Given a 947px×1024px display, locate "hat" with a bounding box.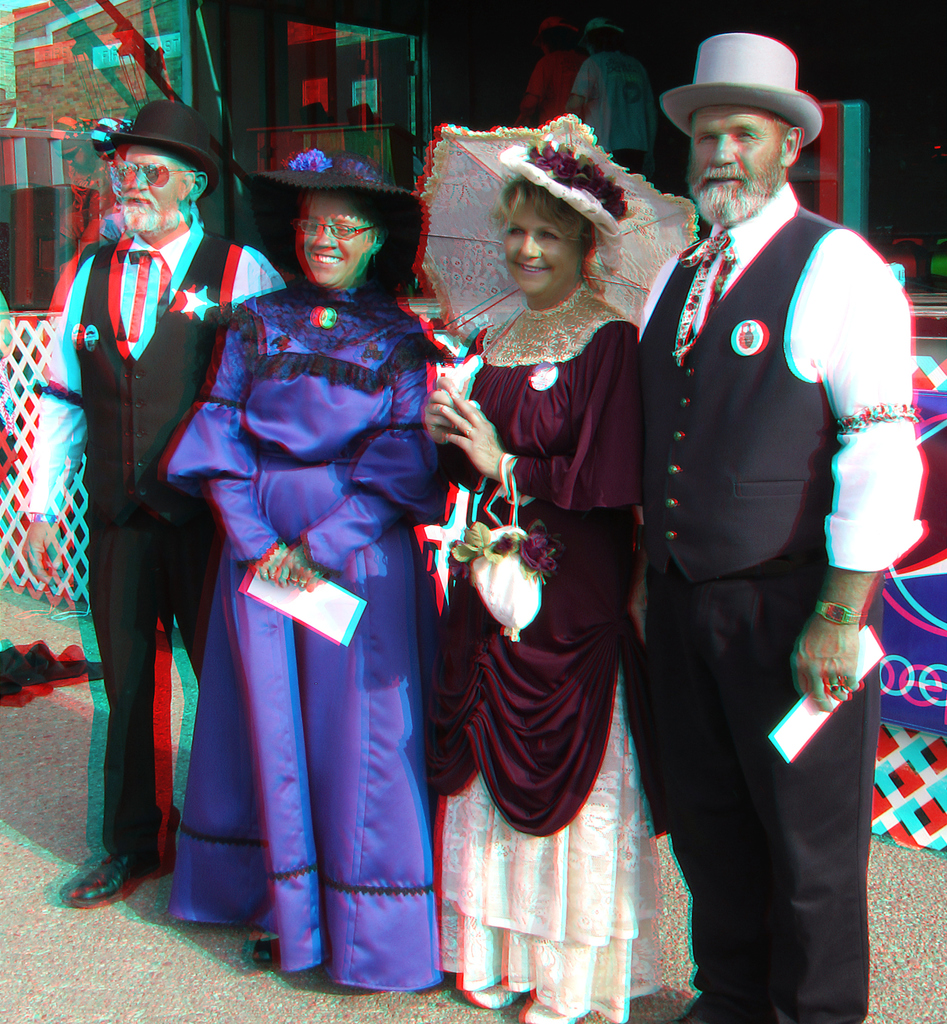
Located: x1=660 y1=32 x2=827 y2=151.
